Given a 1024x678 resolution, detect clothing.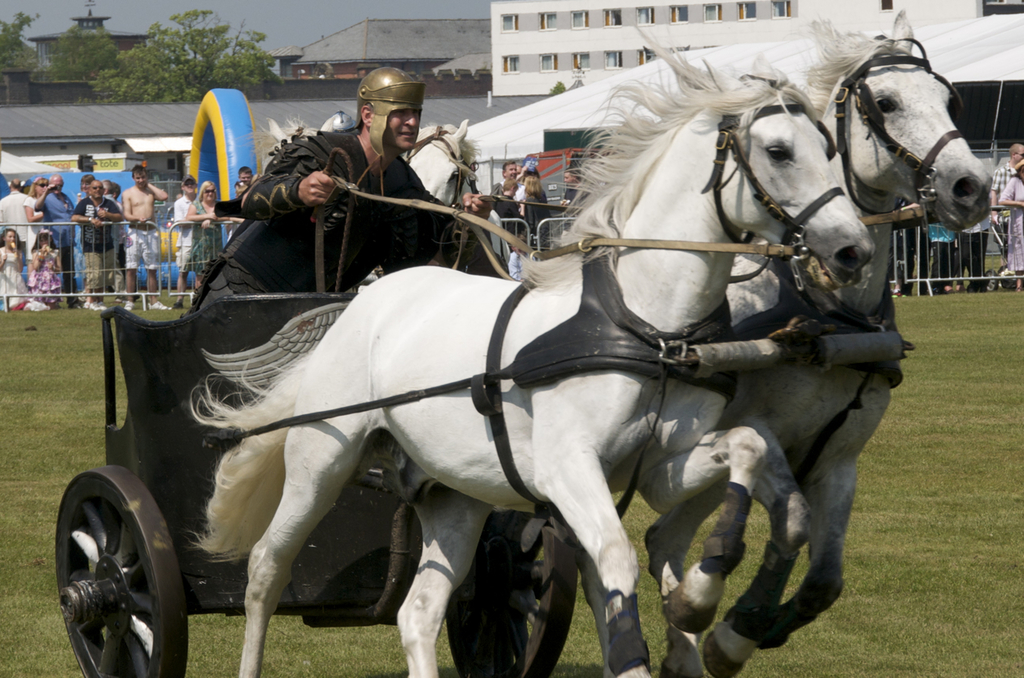
pyautogui.locateOnScreen(70, 193, 126, 291).
